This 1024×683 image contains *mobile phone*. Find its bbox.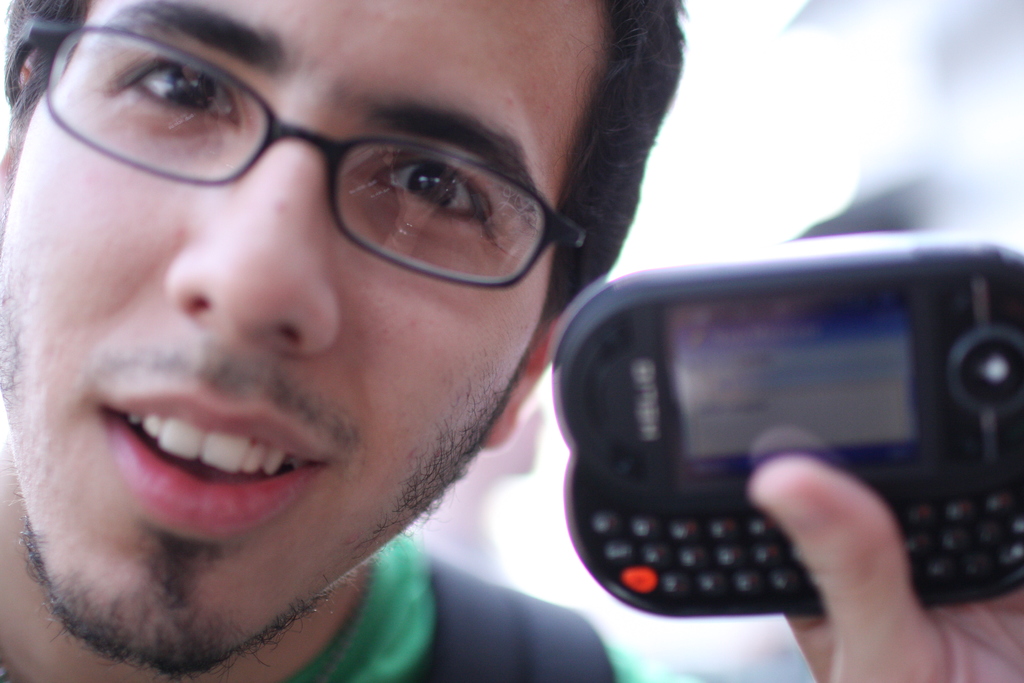
Rect(543, 230, 1023, 618).
